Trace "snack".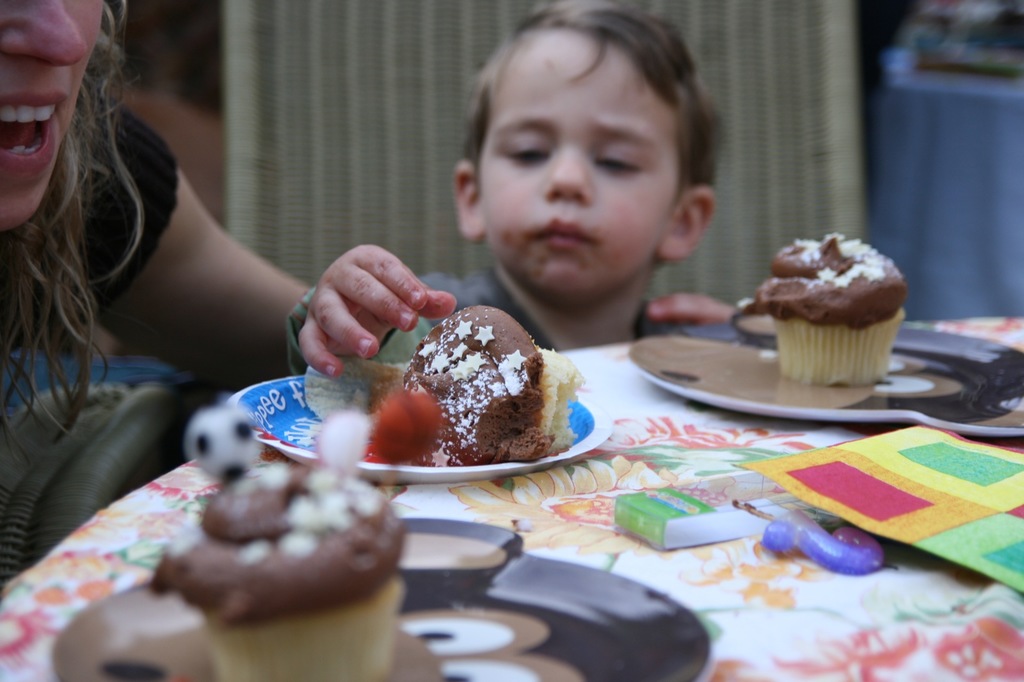
Traced to box(739, 237, 910, 379).
